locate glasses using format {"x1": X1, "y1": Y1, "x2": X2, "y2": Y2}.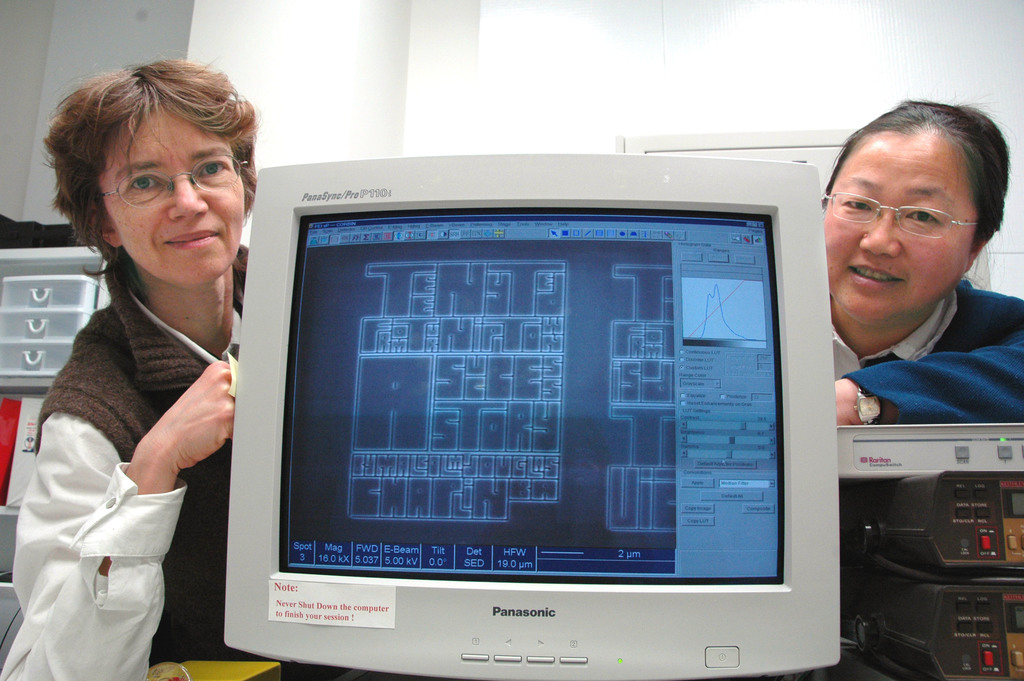
{"x1": 78, "y1": 157, "x2": 234, "y2": 200}.
